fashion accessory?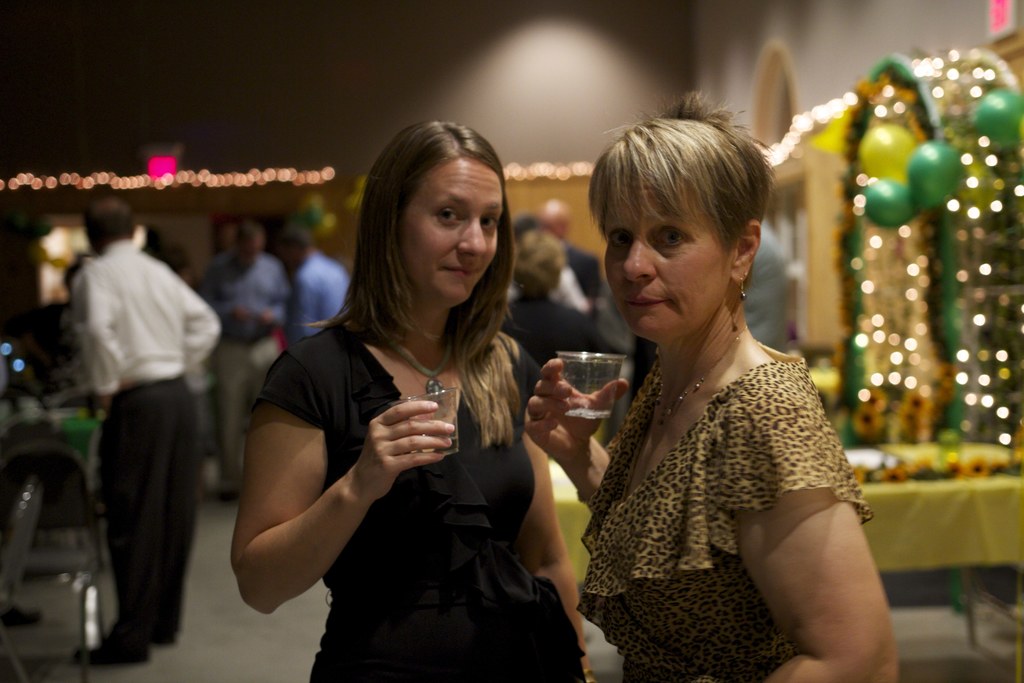
box=[380, 325, 453, 395]
